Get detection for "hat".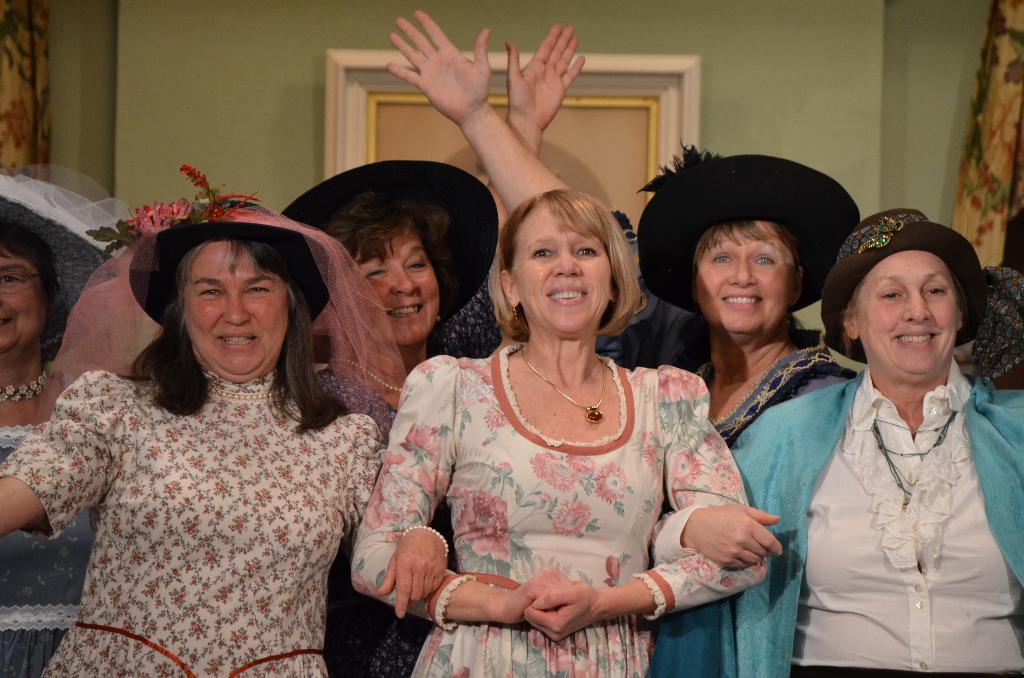
Detection: locate(127, 191, 337, 330).
